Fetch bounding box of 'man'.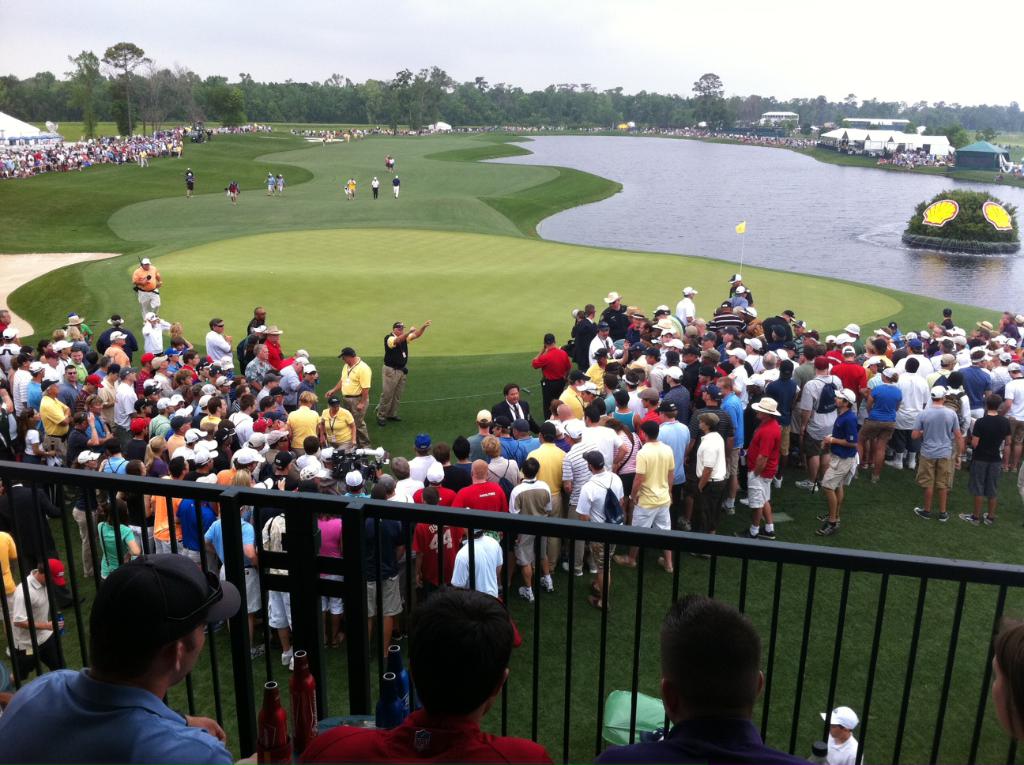
Bbox: left=247, top=306, right=269, bottom=336.
